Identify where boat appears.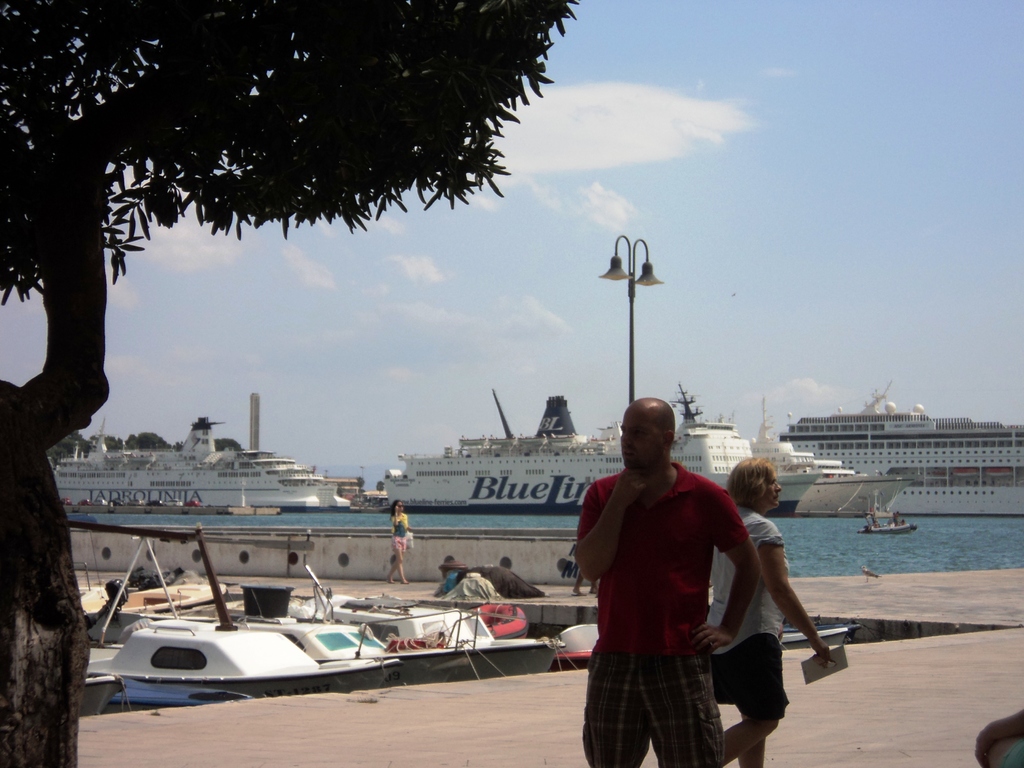
Appears at crop(88, 520, 399, 719).
